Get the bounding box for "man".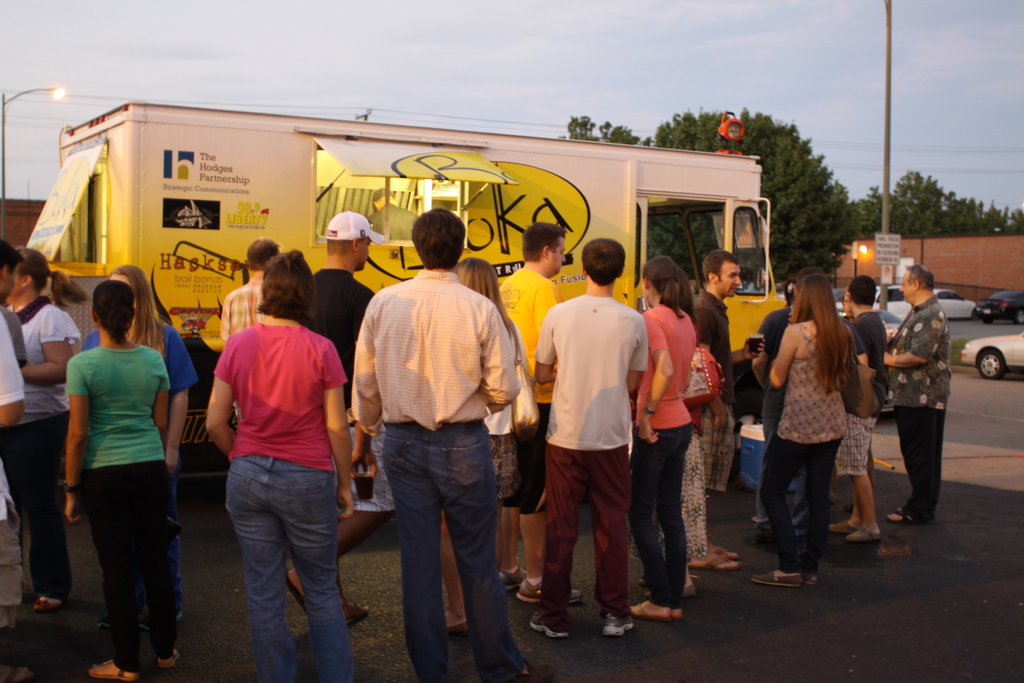
[x1=0, y1=237, x2=54, y2=675].
